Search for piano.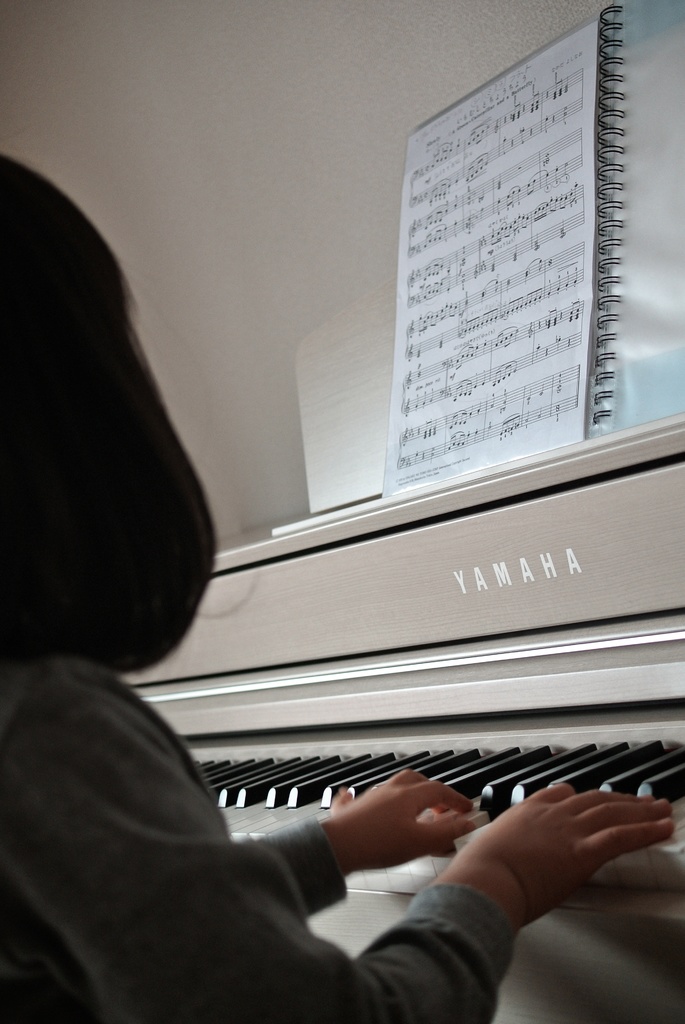
Found at locate(130, 420, 684, 1023).
